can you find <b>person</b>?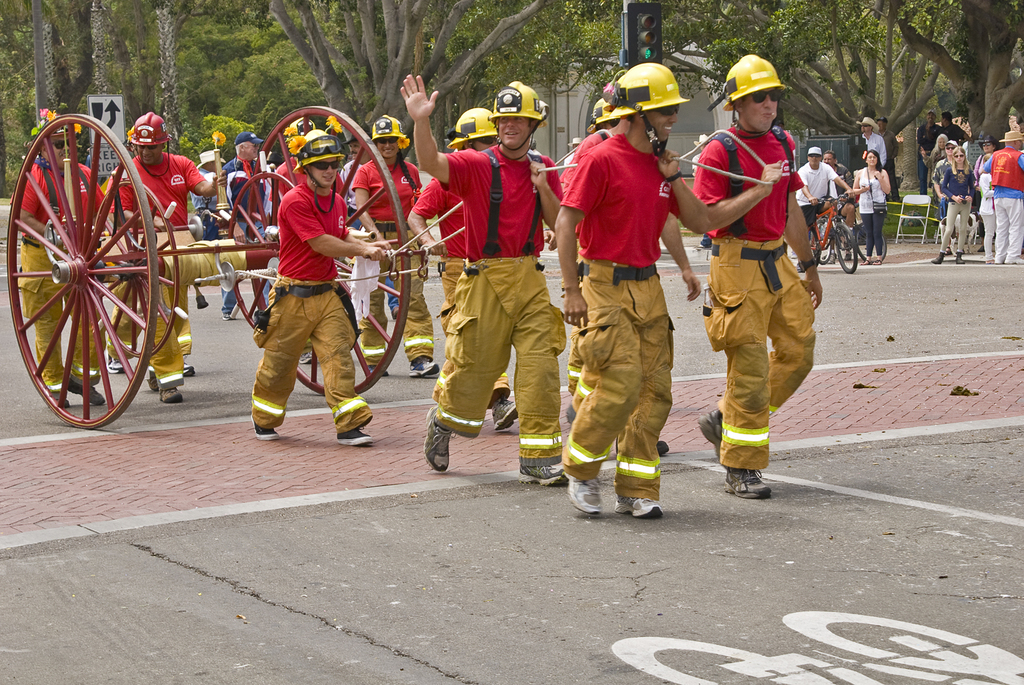
Yes, bounding box: 554 61 706 521.
